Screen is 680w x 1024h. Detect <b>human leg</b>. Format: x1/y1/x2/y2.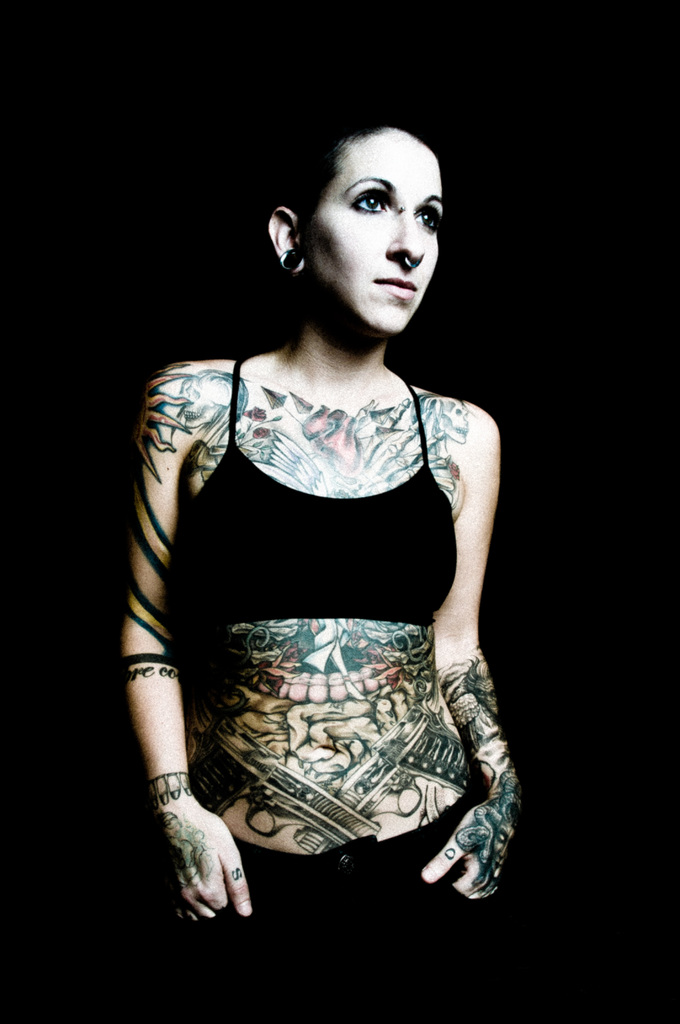
347/826/504/1023.
